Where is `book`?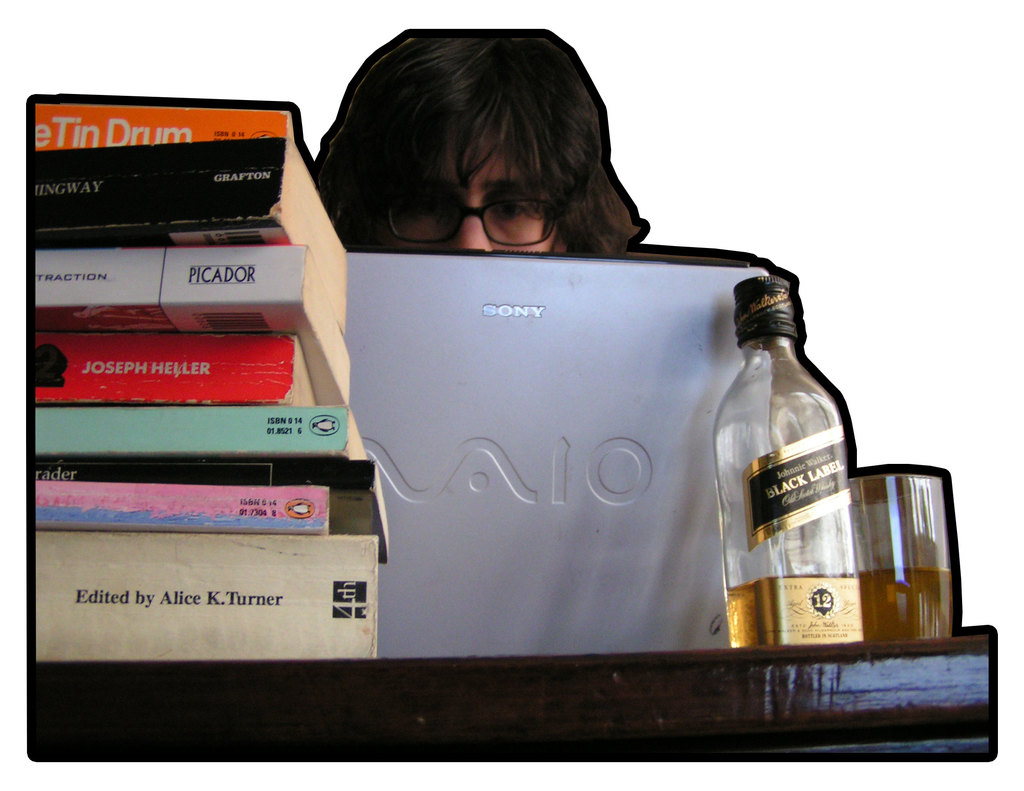
31 541 385 662.
